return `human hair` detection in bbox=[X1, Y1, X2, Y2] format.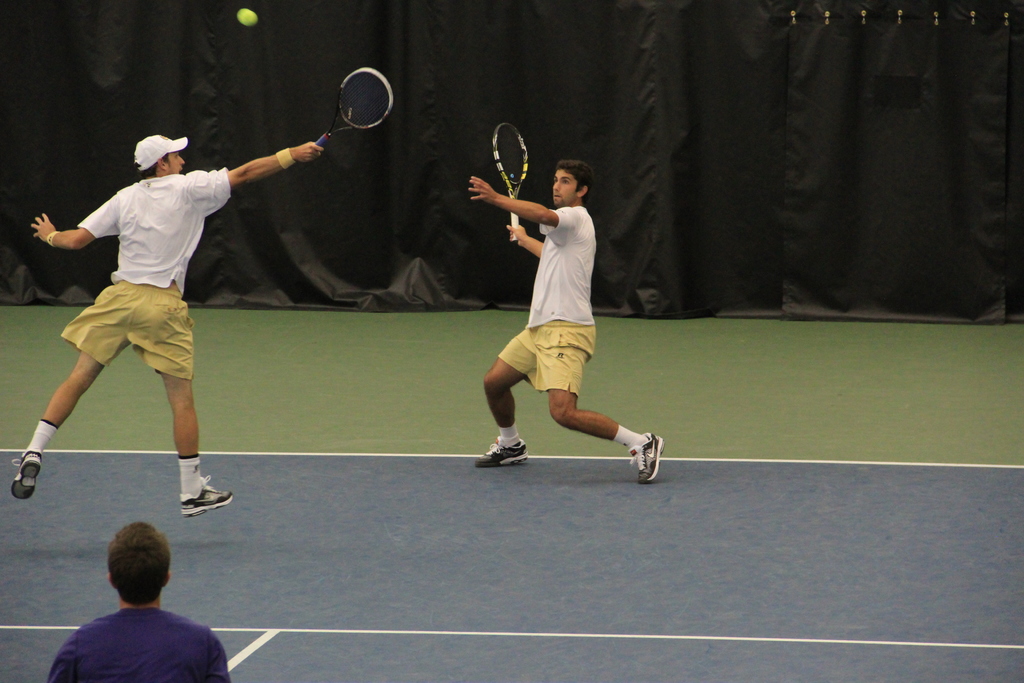
bbox=[134, 152, 164, 179].
